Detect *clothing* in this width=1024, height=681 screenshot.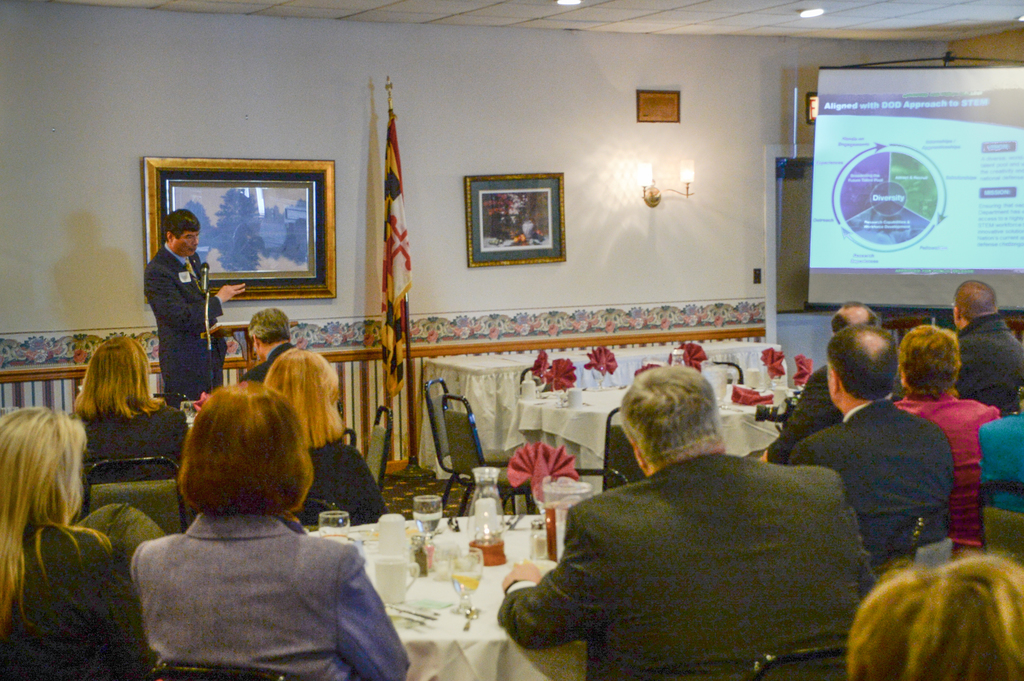
Detection: box(785, 394, 956, 574).
